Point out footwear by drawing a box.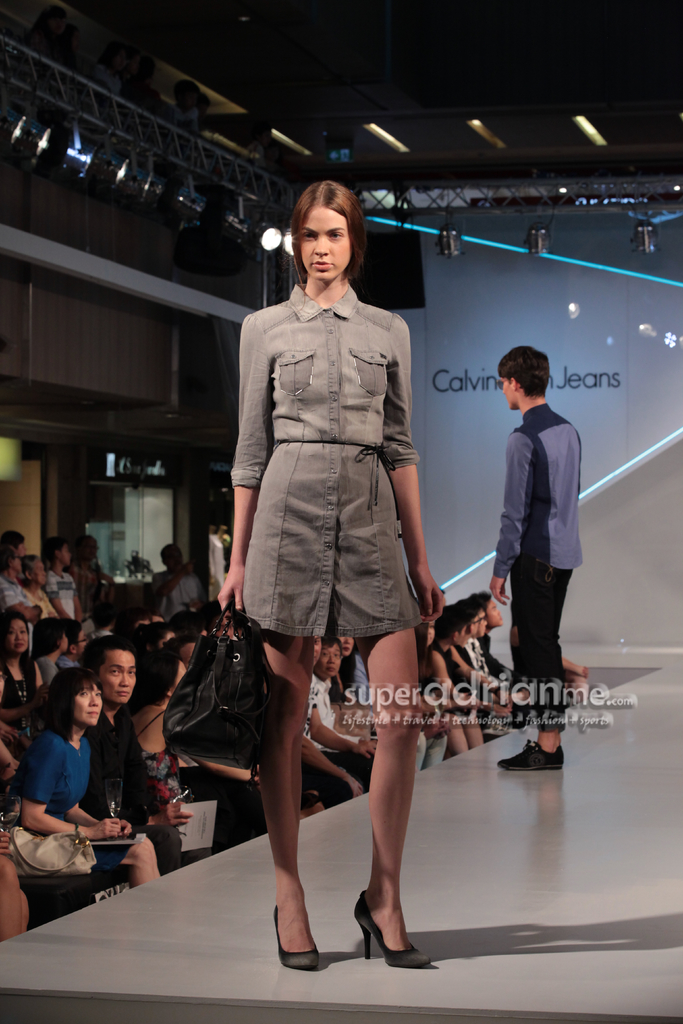
l=495, t=744, r=564, b=771.
